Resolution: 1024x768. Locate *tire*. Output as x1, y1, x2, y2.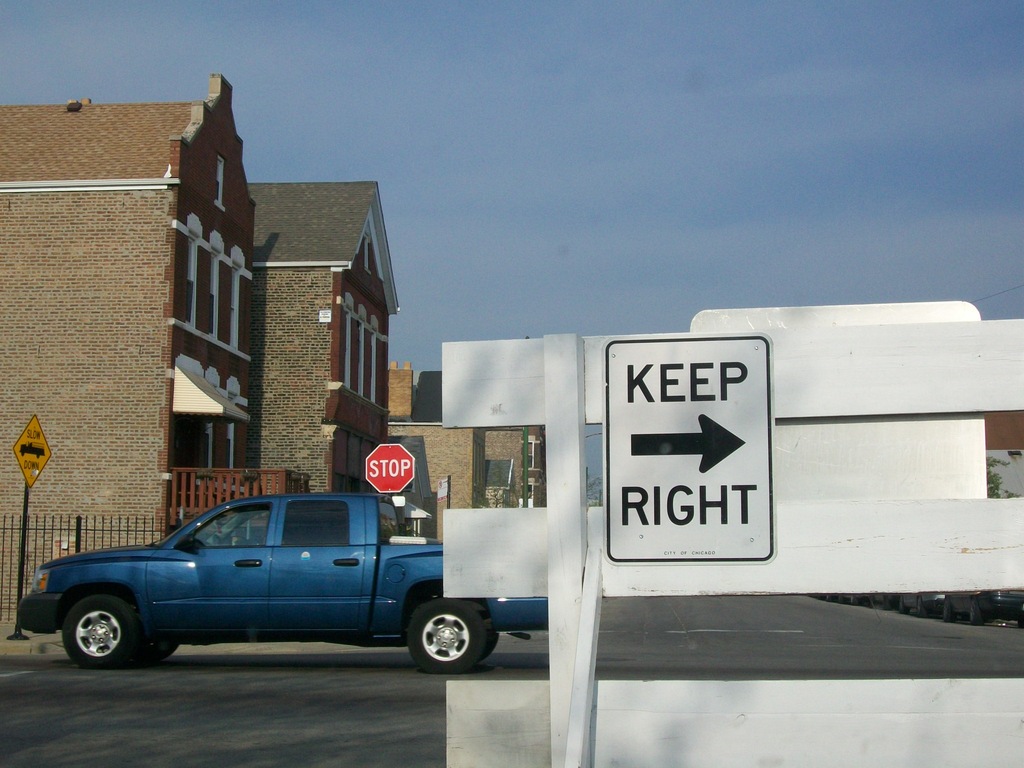
140, 639, 181, 664.
